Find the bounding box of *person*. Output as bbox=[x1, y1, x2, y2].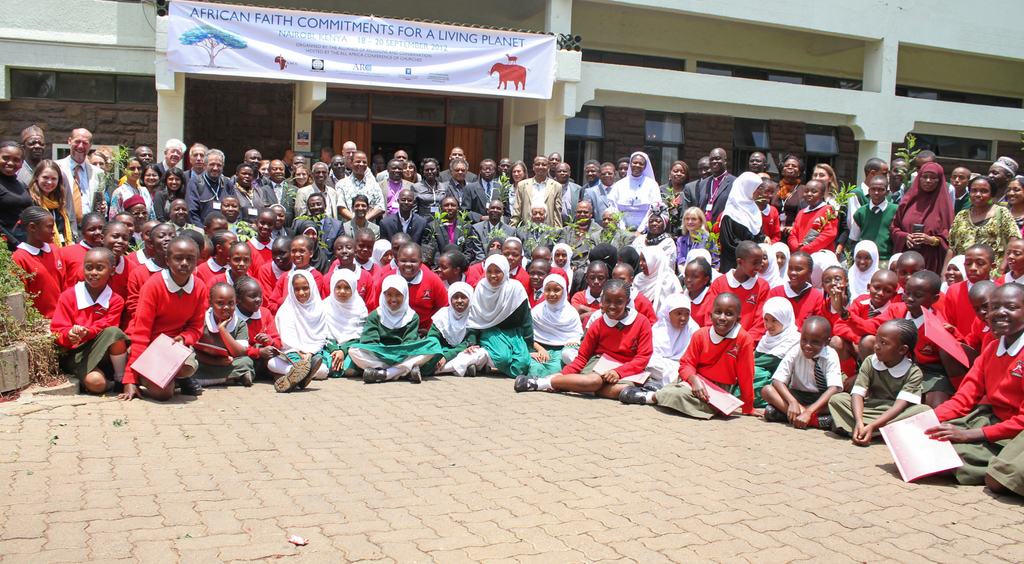
bbox=[908, 282, 1023, 503].
